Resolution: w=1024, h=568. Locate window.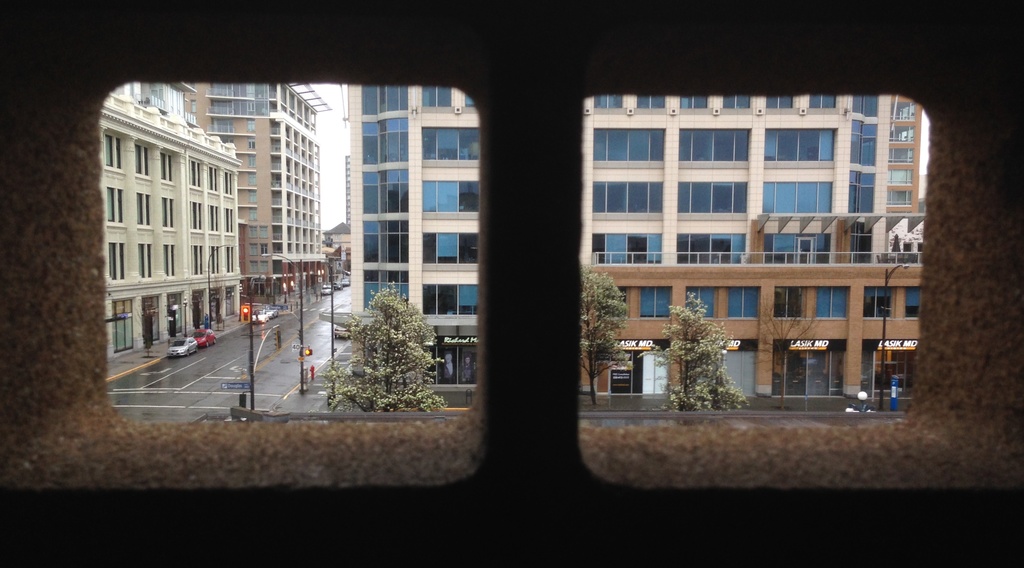
[left=683, top=130, right=755, bottom=159].
